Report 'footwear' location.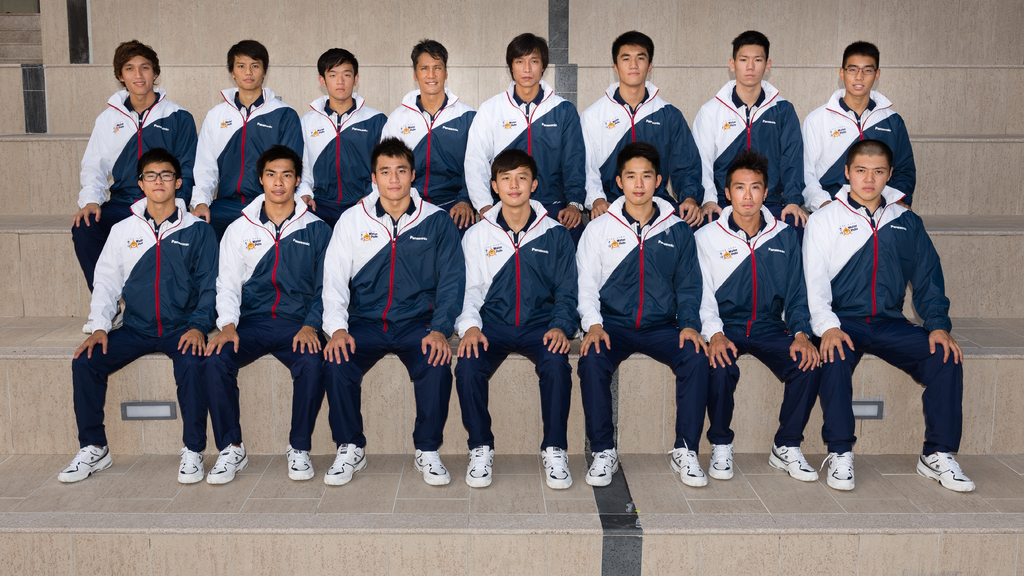
Report: 177:443:204:482.
